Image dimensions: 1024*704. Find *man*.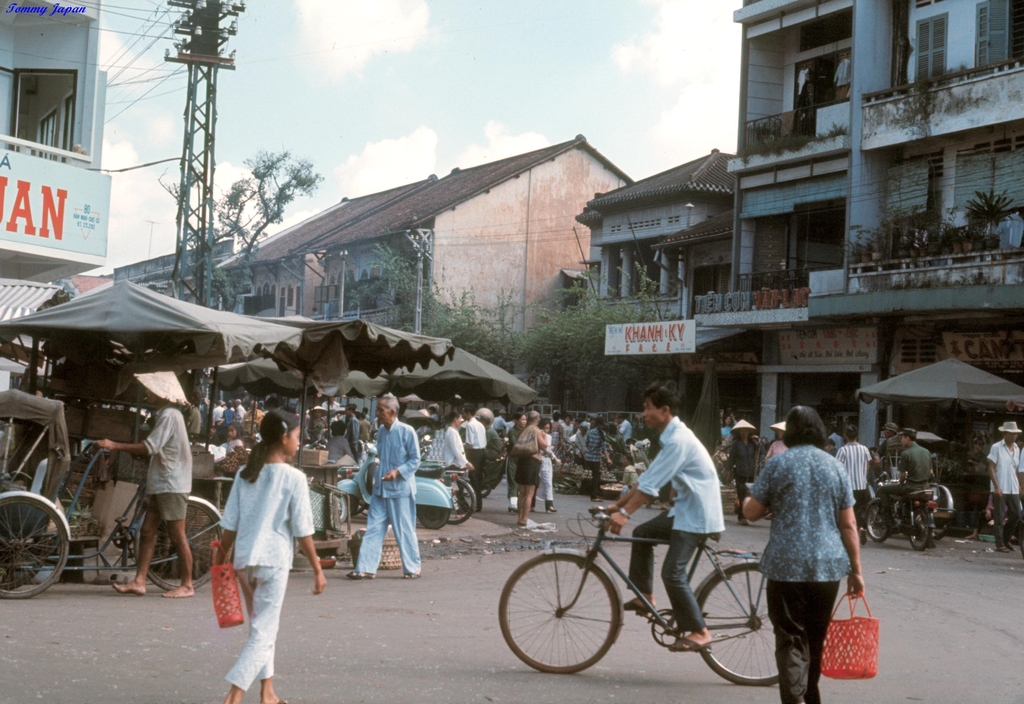
l=237, t=396, r=240, b=419.
